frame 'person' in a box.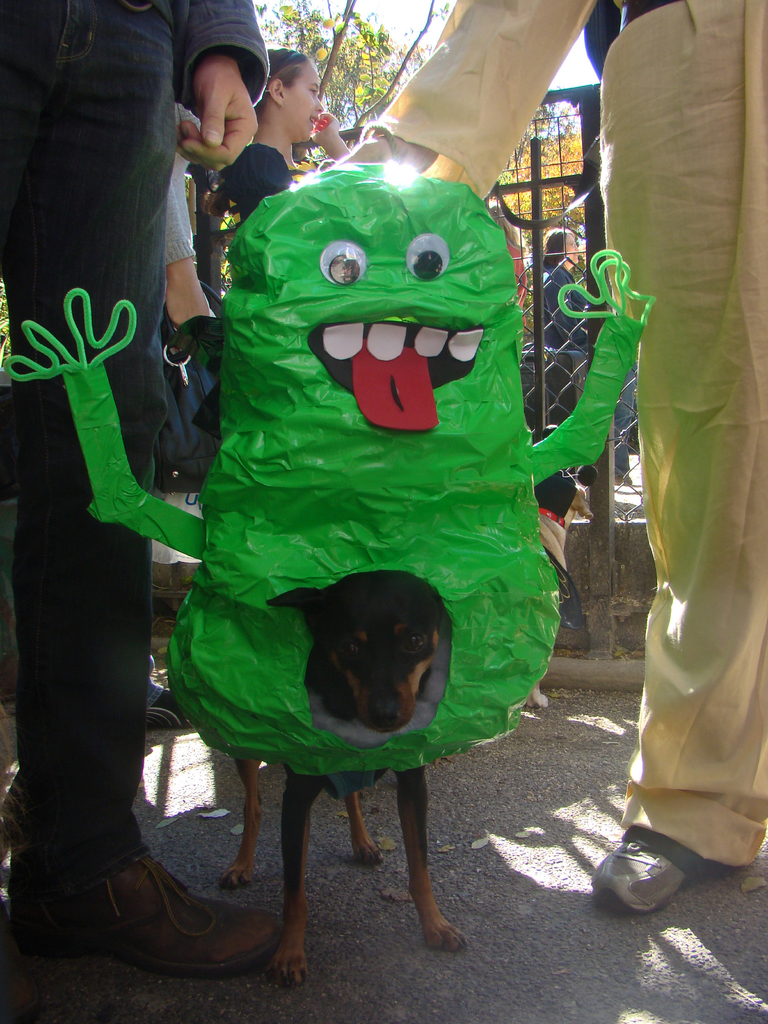
(153, 102, 220, 732).
